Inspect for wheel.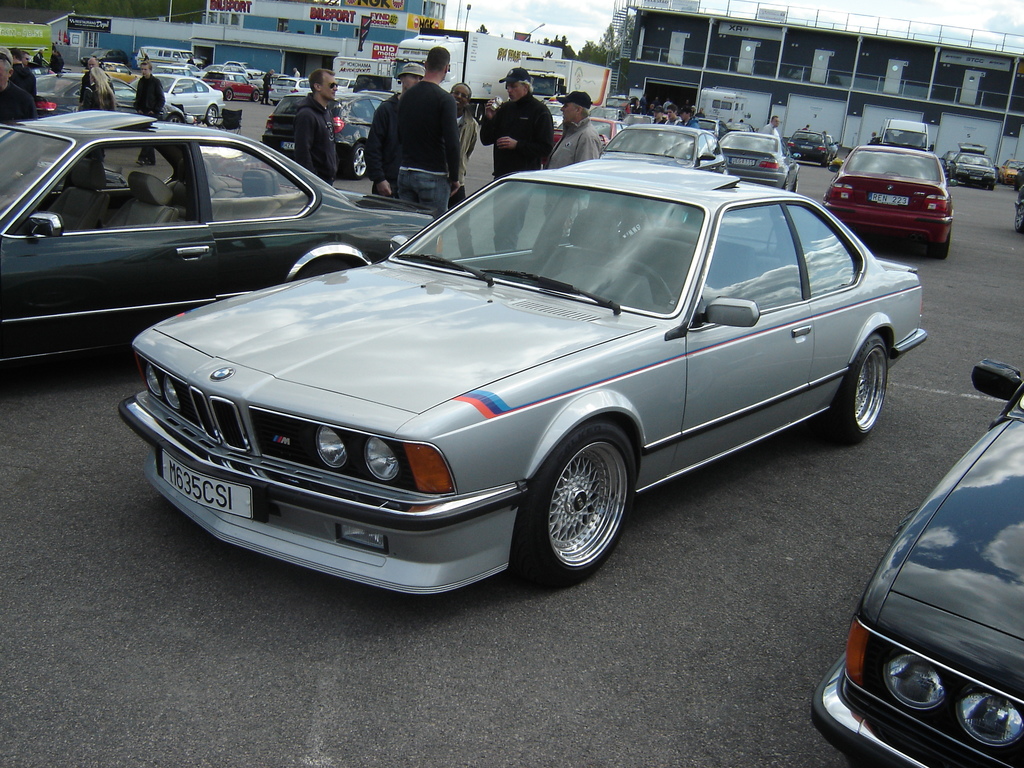
Inspection: <box>529,435,634,577</box>.
